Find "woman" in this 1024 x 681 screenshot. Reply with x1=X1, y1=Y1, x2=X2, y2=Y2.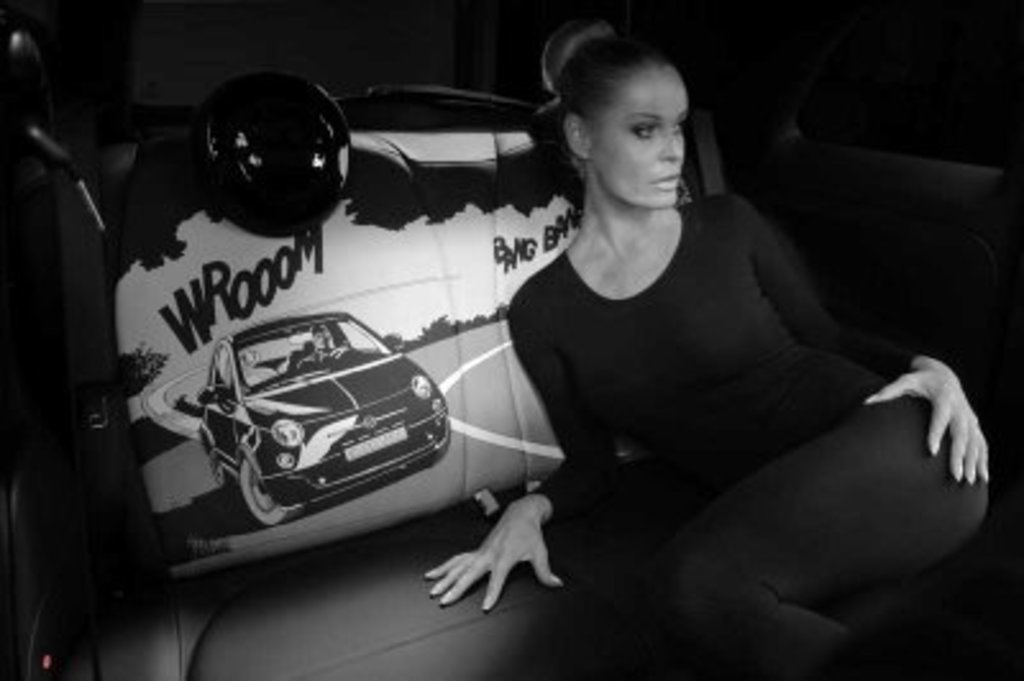
x1=463, y1=41, x2=950, y2=658.
